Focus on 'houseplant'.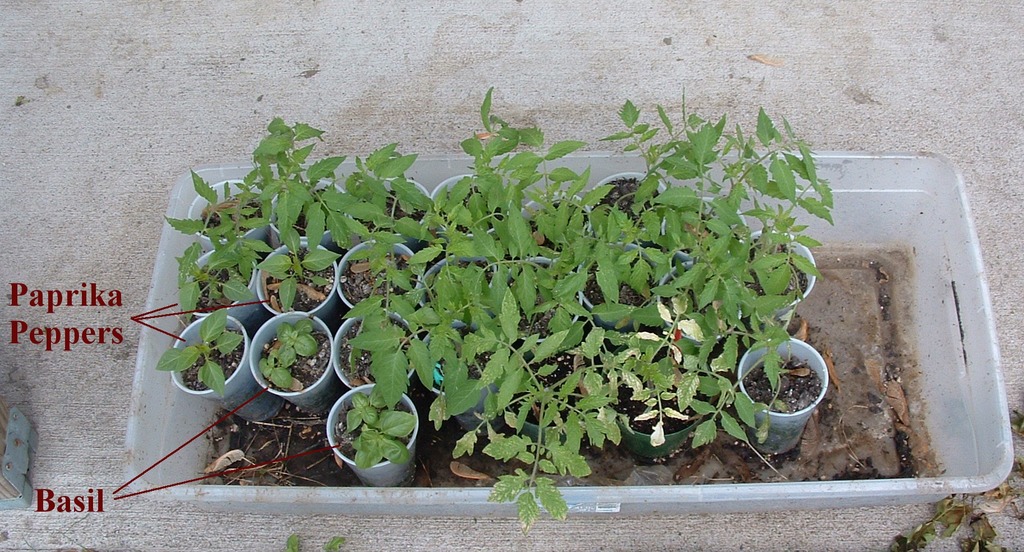
Focused at <box>168,315,283,433</box>.
